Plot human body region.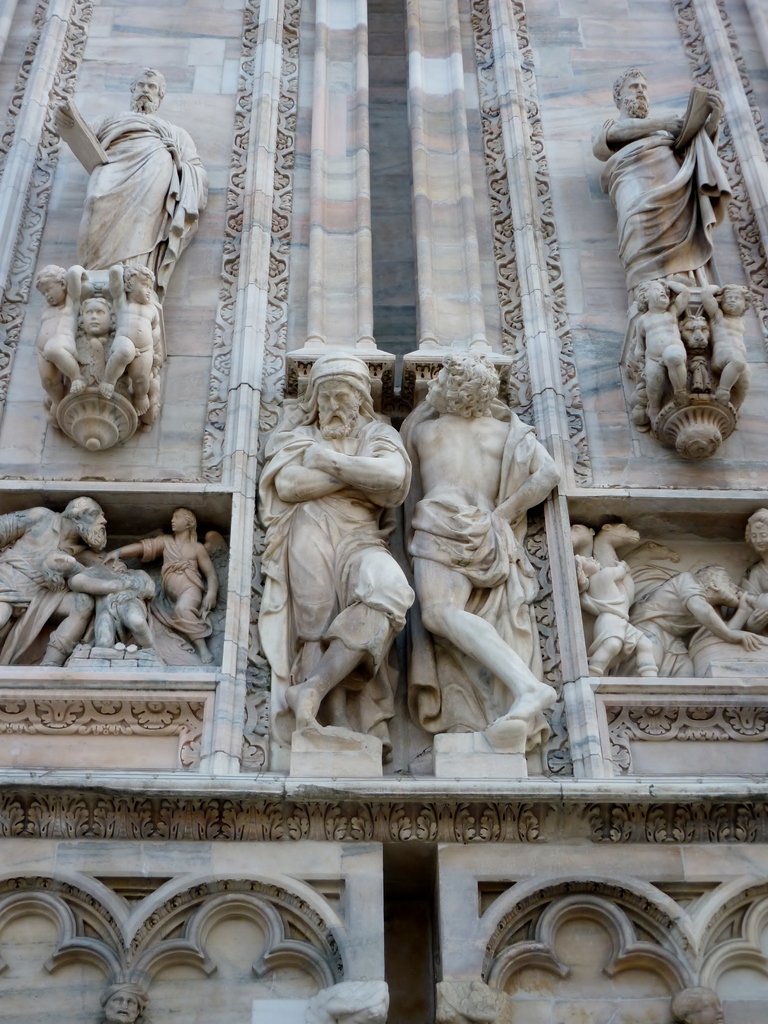
Plotted at (left=700, top=284, right=753, bottom=403).
